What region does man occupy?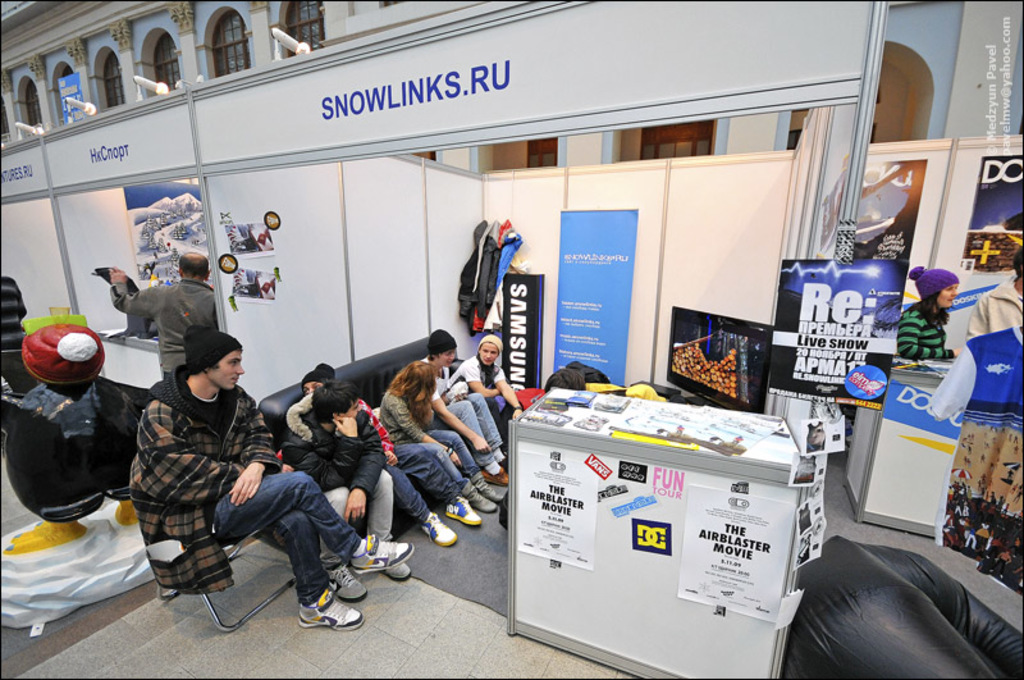
select_region(125, 323, 417, 631).
